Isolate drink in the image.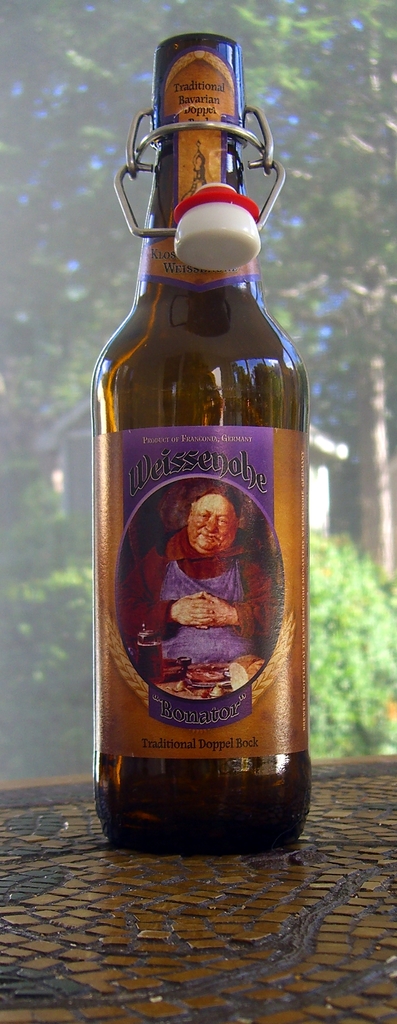
Isolated region: 89,269,289,882.
